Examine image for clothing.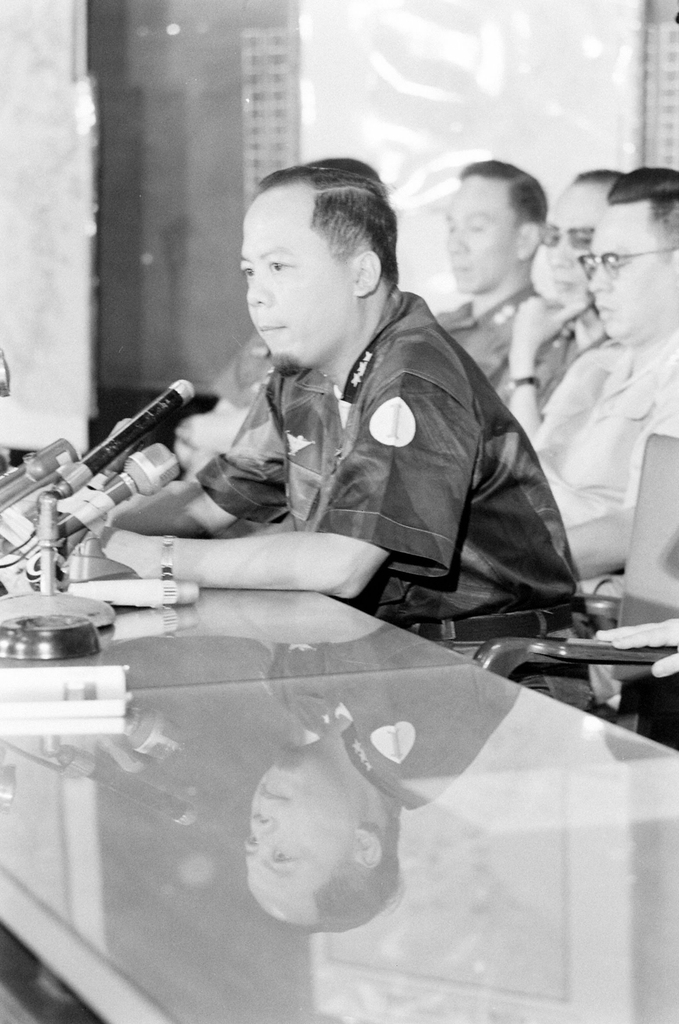
Examination result: crop(439, 281, 579, 423).
